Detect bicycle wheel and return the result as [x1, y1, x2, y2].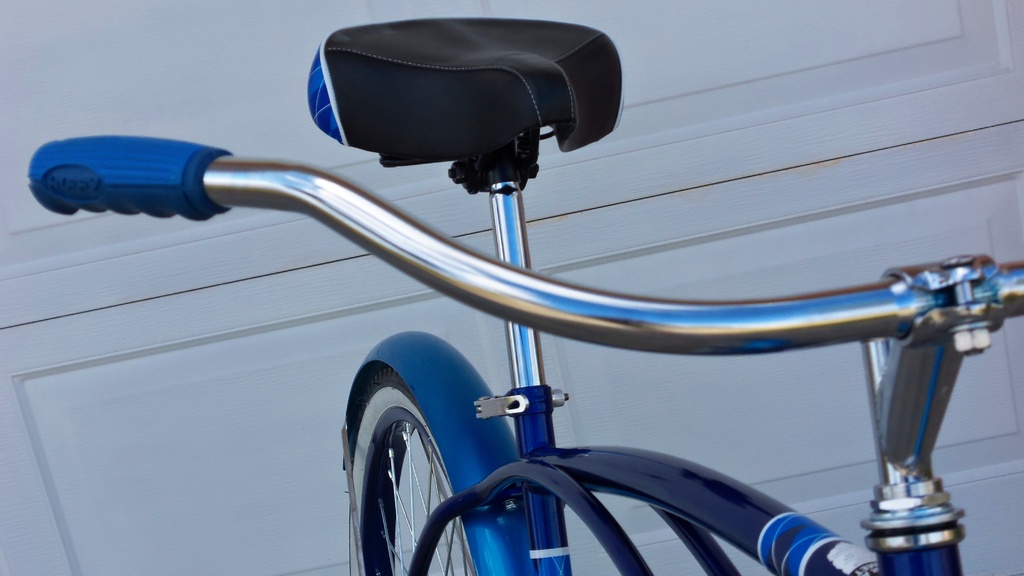
[346, 367, 479, 575].
